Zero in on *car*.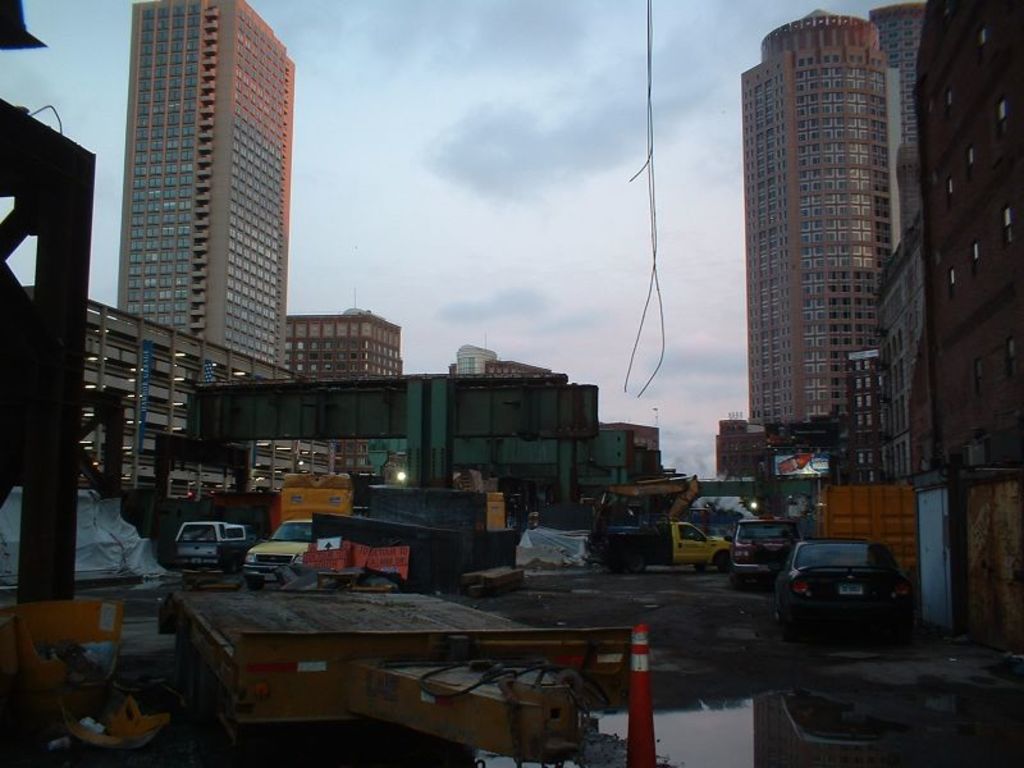
Zeroed in: (594,518,724,567).
